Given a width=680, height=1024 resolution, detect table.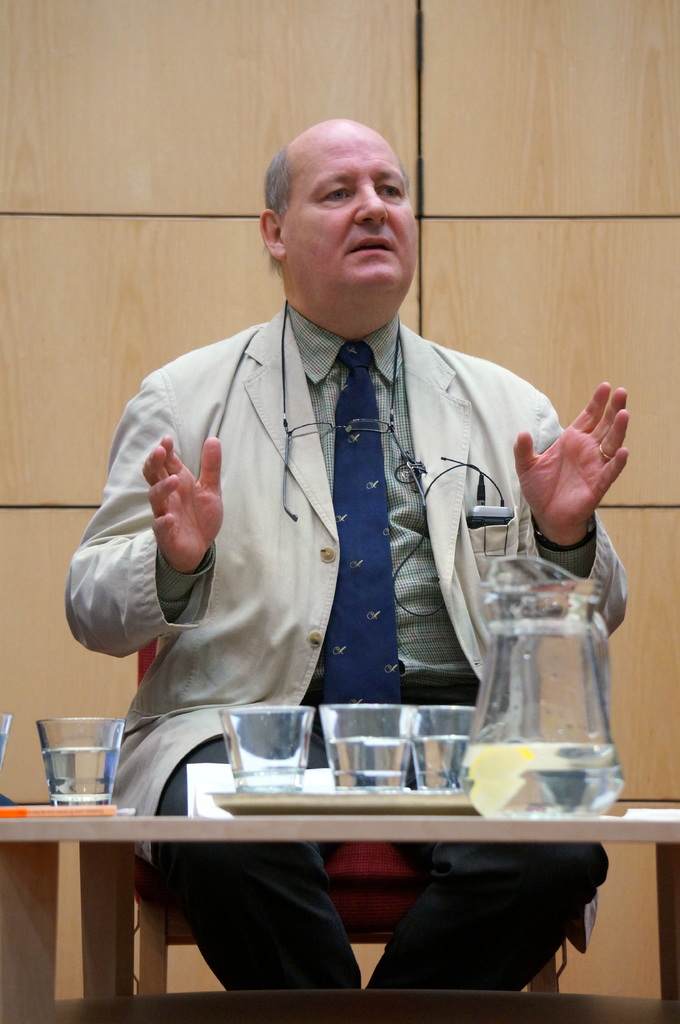
13,750,661,1000.
